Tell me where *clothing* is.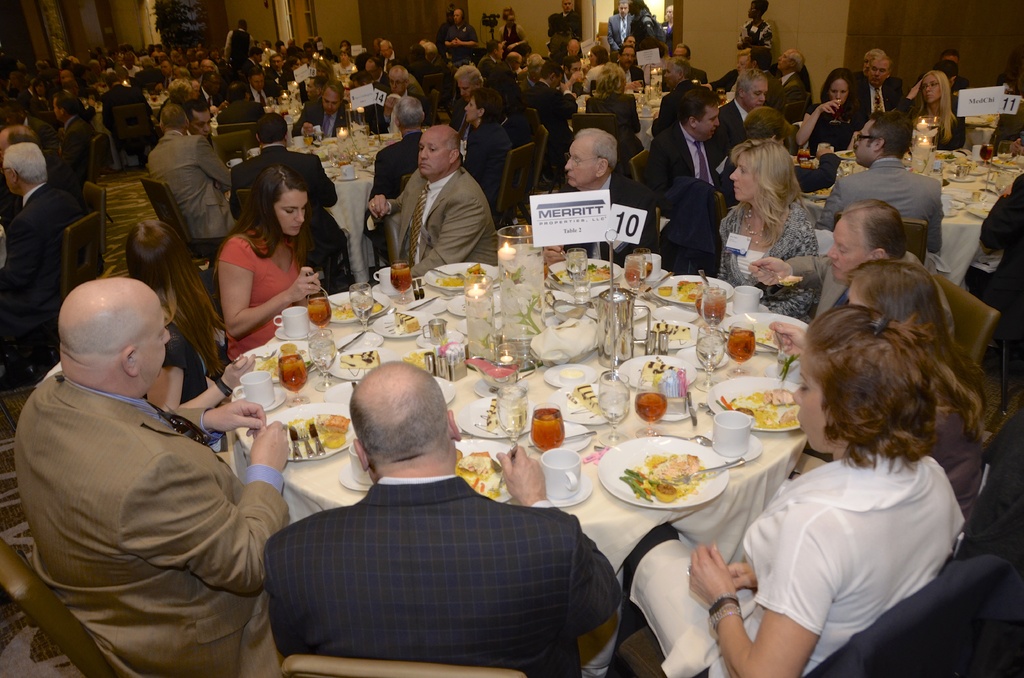
*clothing* is at 465 118 510 210.
